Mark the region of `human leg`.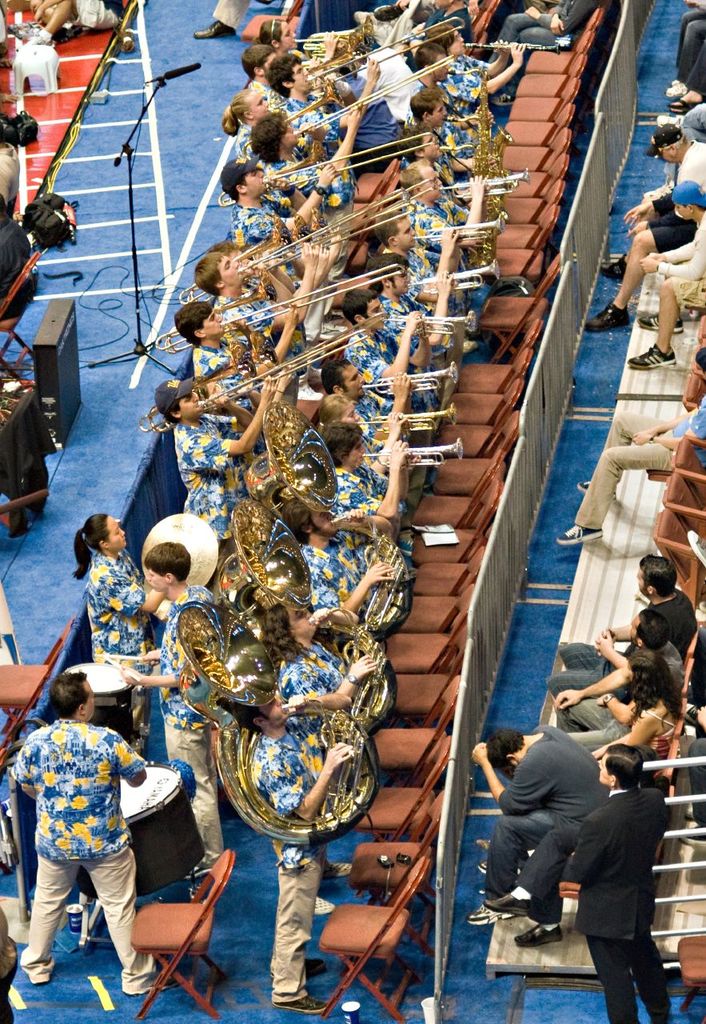
Region: locate(22, 855, 69, 989).
